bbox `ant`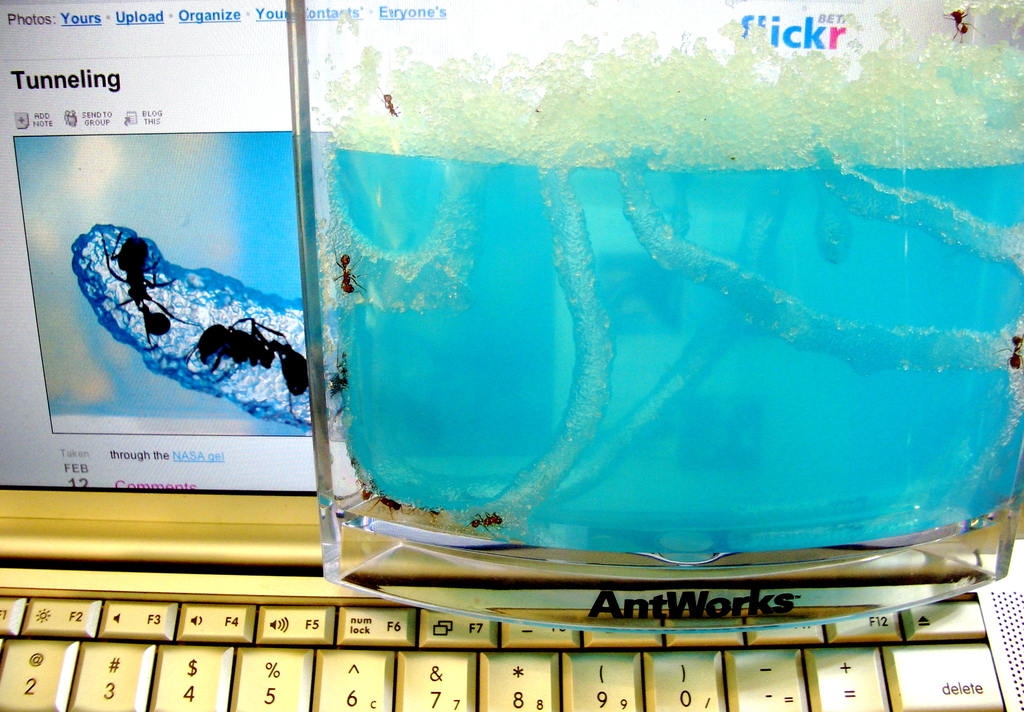
[380, 85, 404, 119]
